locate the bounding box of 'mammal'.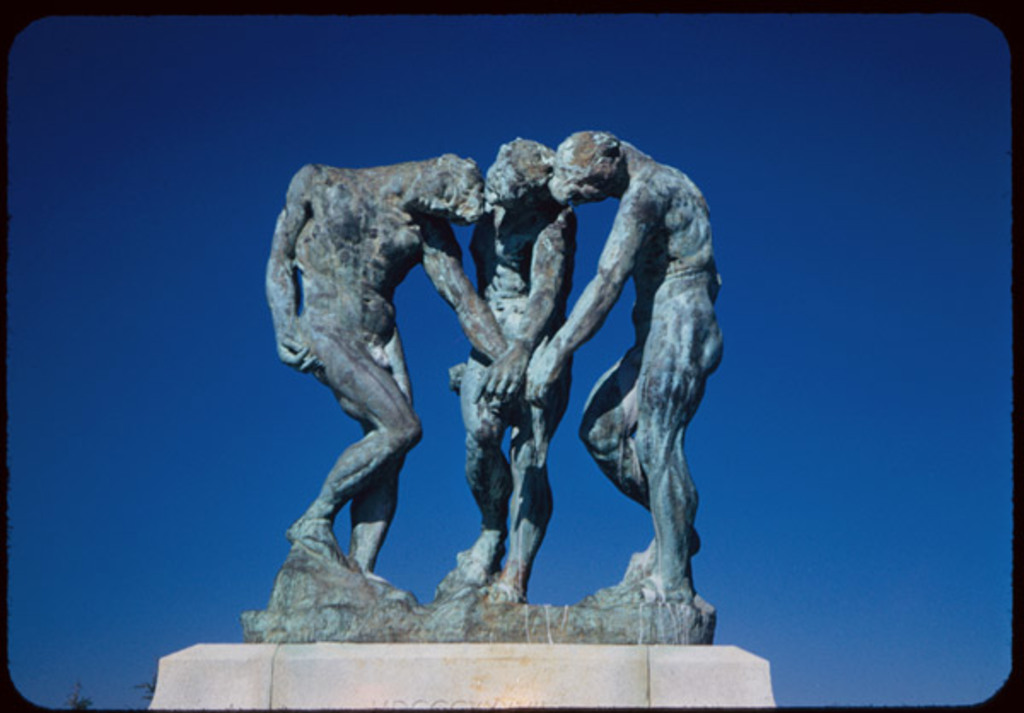
Bounding box: region(461, 131, 573, 606).
